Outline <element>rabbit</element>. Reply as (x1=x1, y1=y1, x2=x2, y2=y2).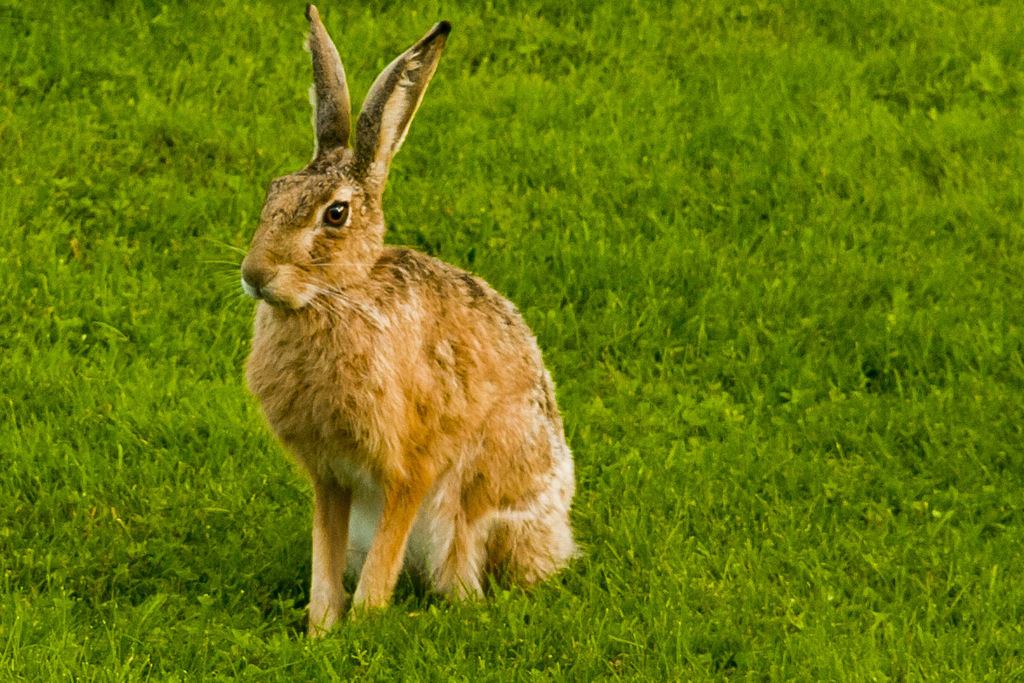
(x1=181, y1=6, x2=590, y2=648).
